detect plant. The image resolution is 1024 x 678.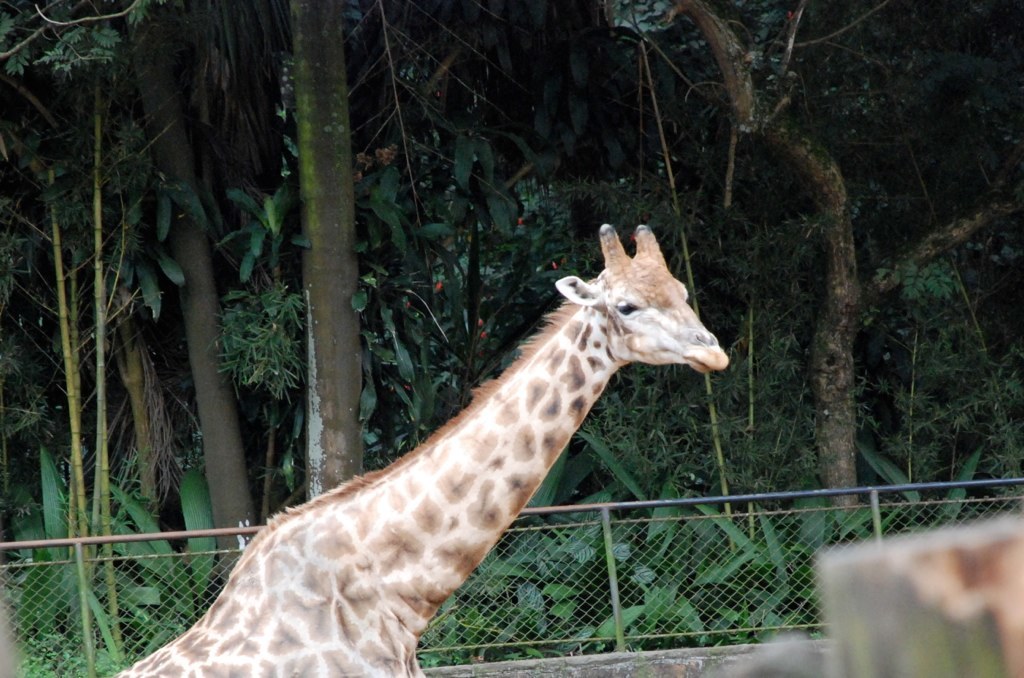
(562, 174, 700, 481).
